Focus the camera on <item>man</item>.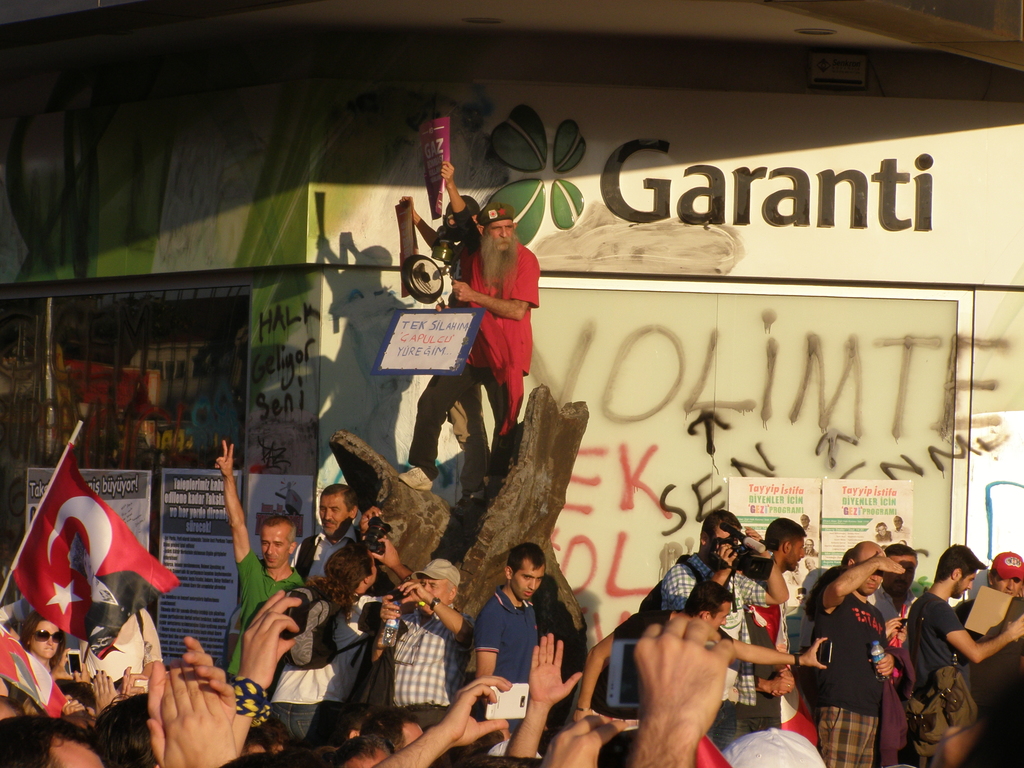
Focus region: 862 537 932 630.
